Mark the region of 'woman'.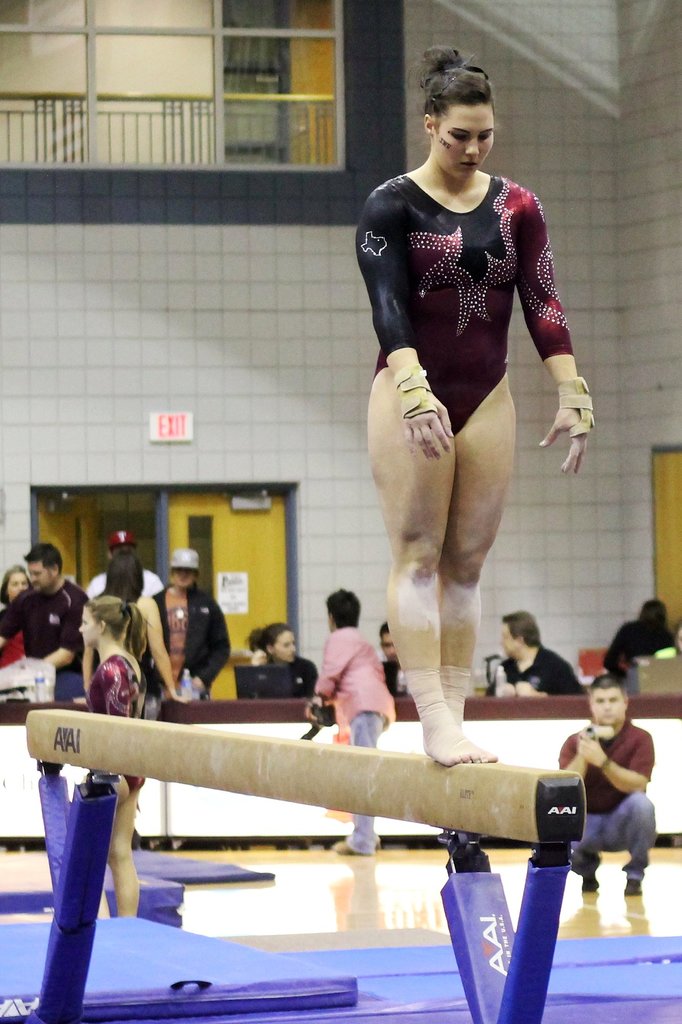
Region: Rect(356, 42, 596, 771).
